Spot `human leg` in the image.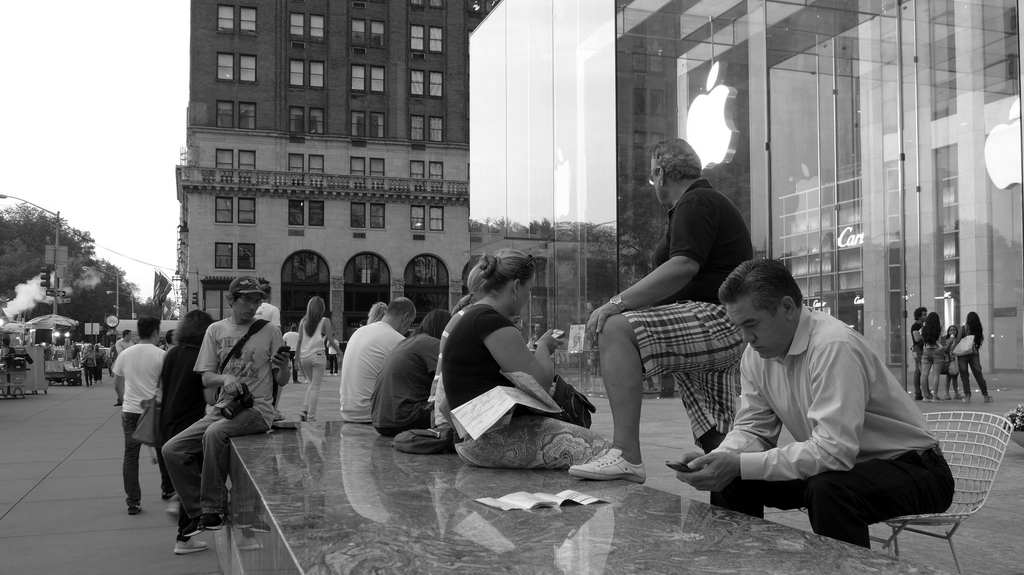
`human leg` found at {"left": 811, "top": 439, "right": 951, "bottom": 549}.
